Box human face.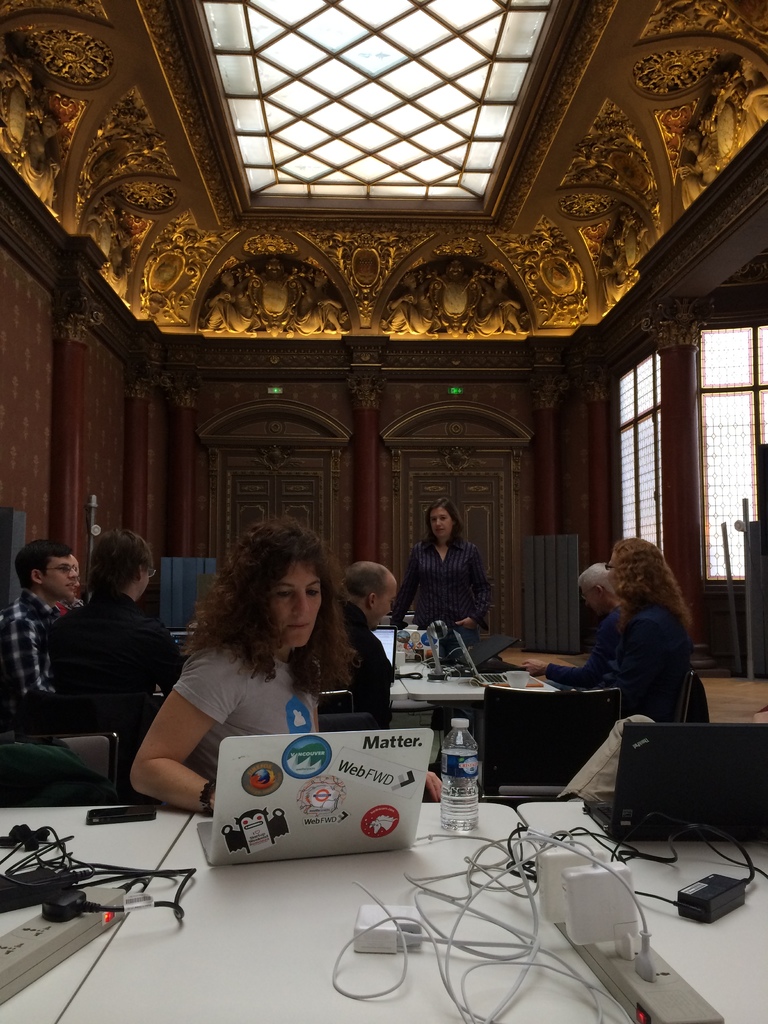
box=[269, 567, 324, 652].
